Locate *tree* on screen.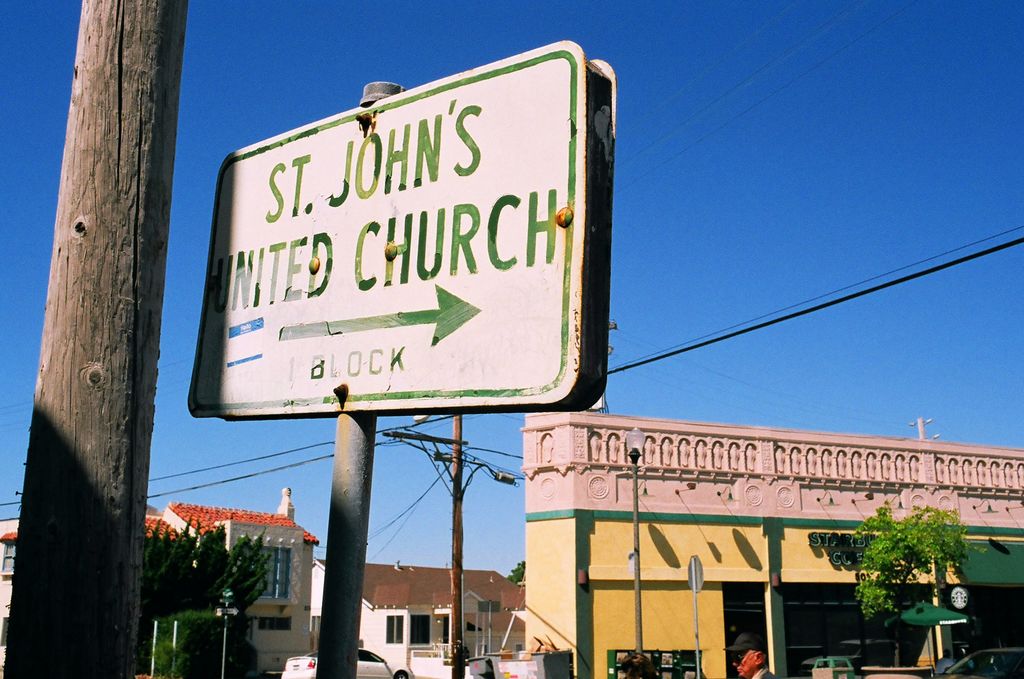
On screen at l=2, t=9, r=189, b=678.
